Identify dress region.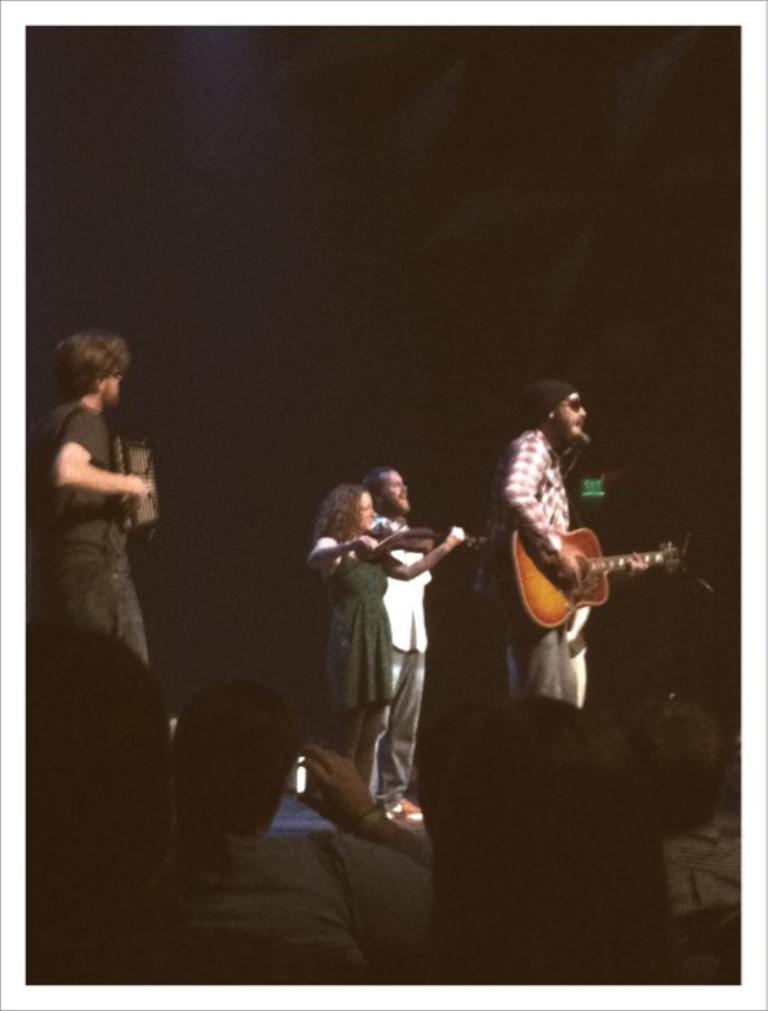
Region: locate(323, 536, 398, 715).
